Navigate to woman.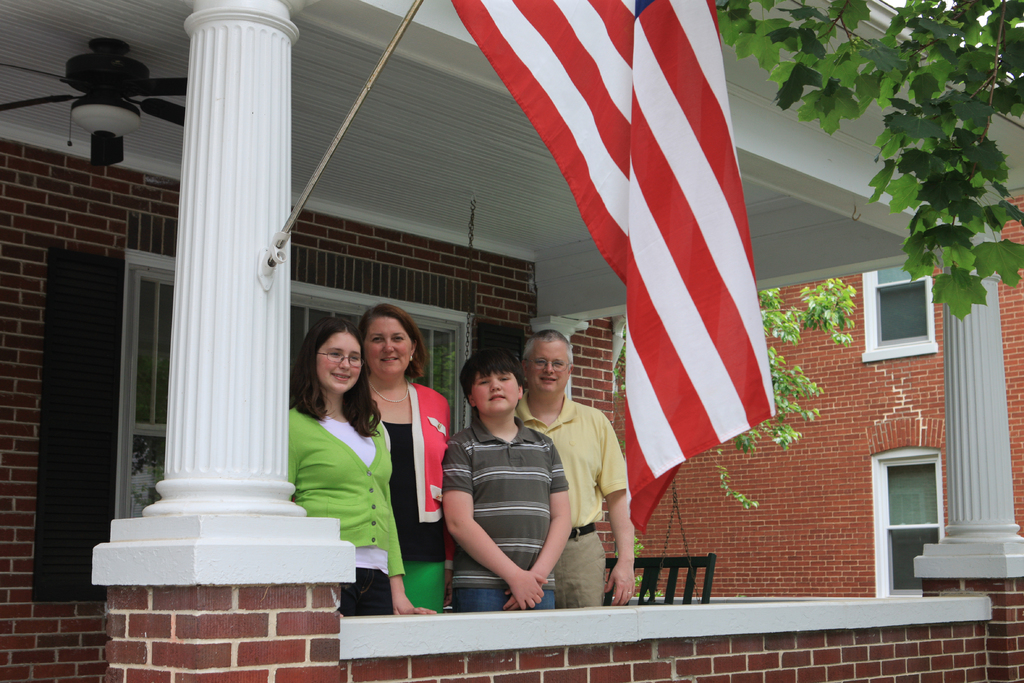
Navigation target: region(359, 299, 454, 609).
